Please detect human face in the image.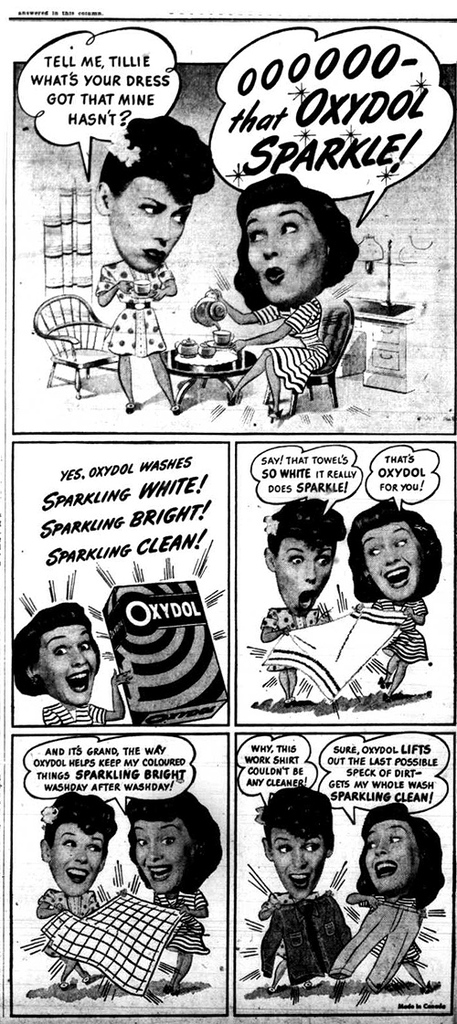
{"left": 270, "top": 827, "right": 328, "bottom": 901}.
